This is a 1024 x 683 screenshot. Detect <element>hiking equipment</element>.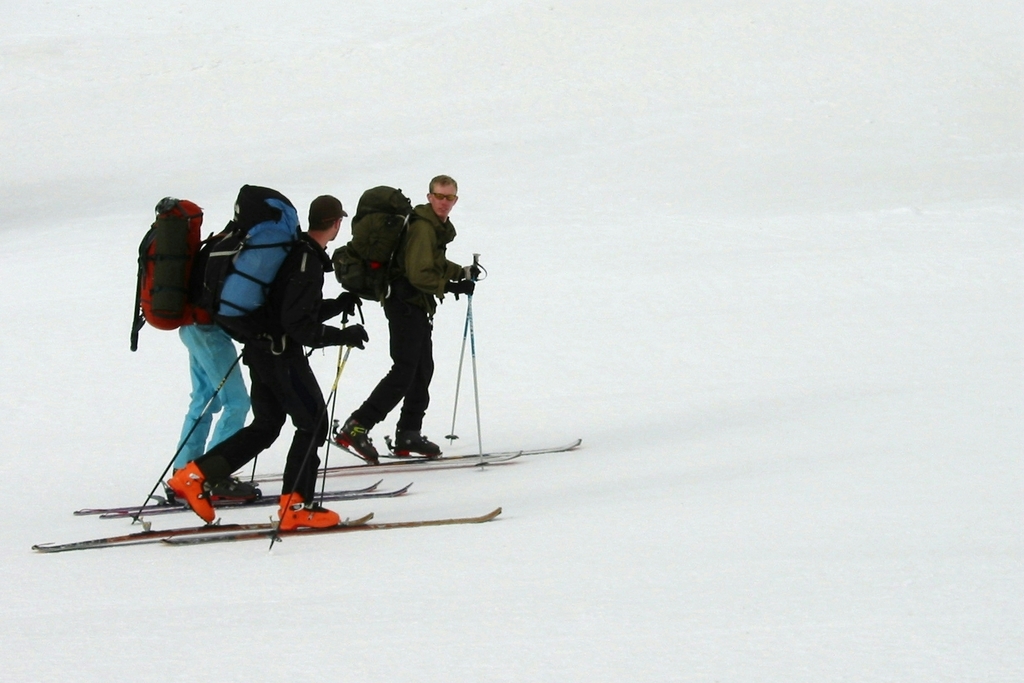
(328, 181, 447, 310).
